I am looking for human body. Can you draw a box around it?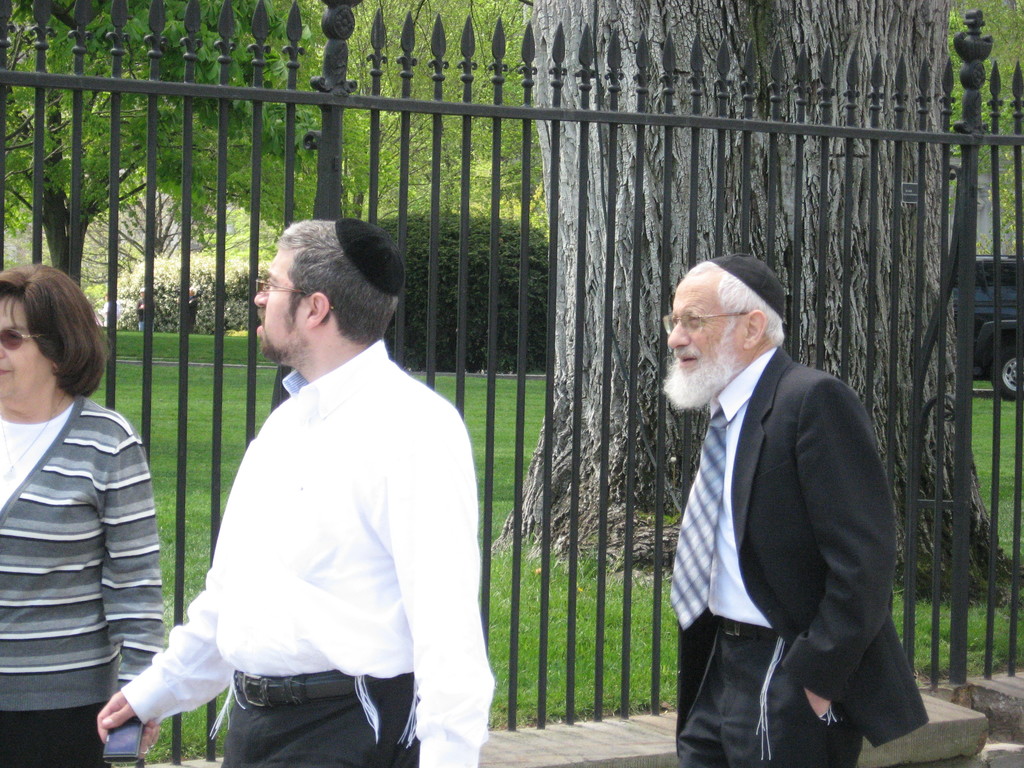
Sure, the bounding box is 0/262/165/766.
